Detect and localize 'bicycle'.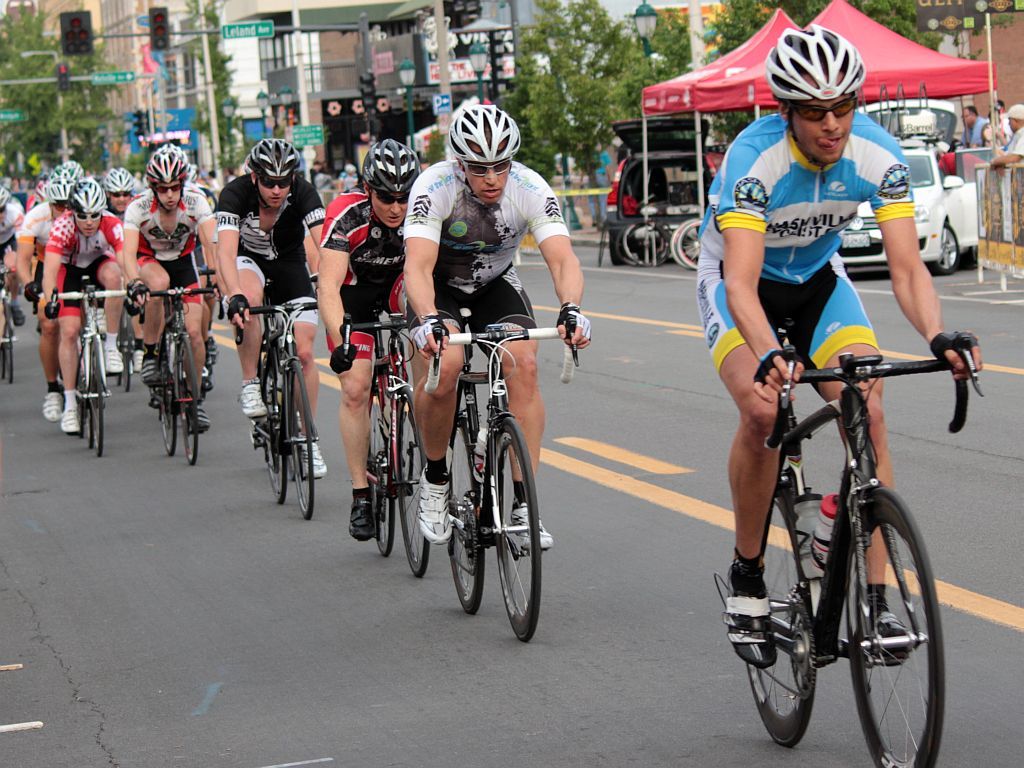
Localized at 114,292,130,388.
